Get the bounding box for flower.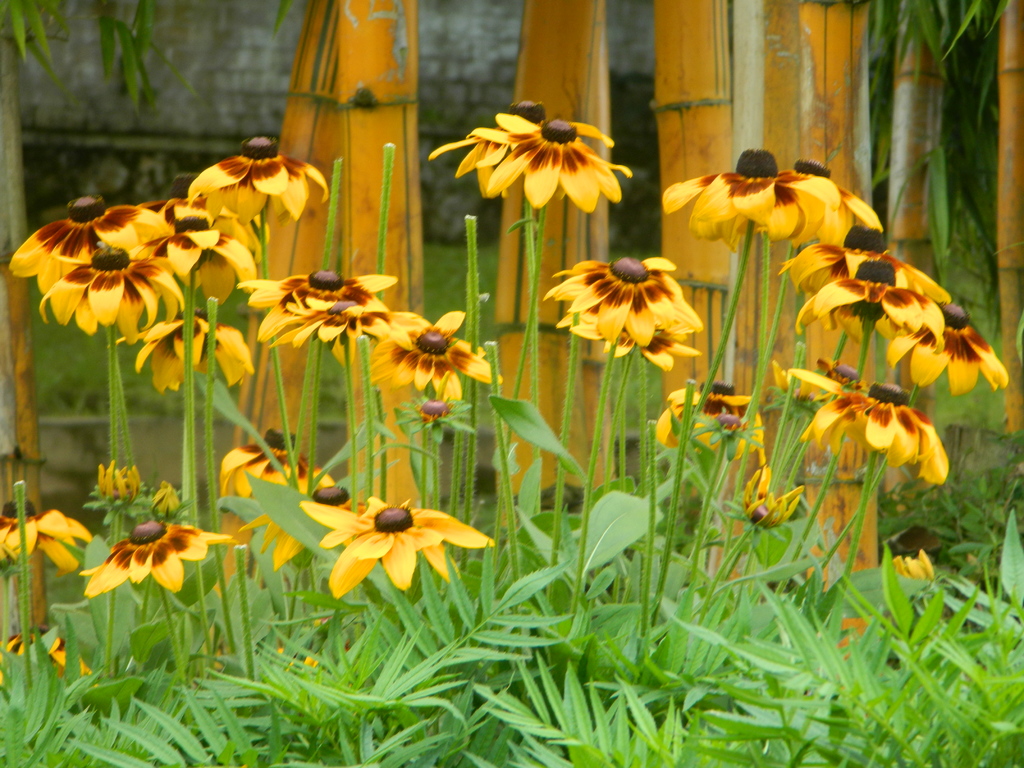
bbox=[86, 523, 230, 593].
